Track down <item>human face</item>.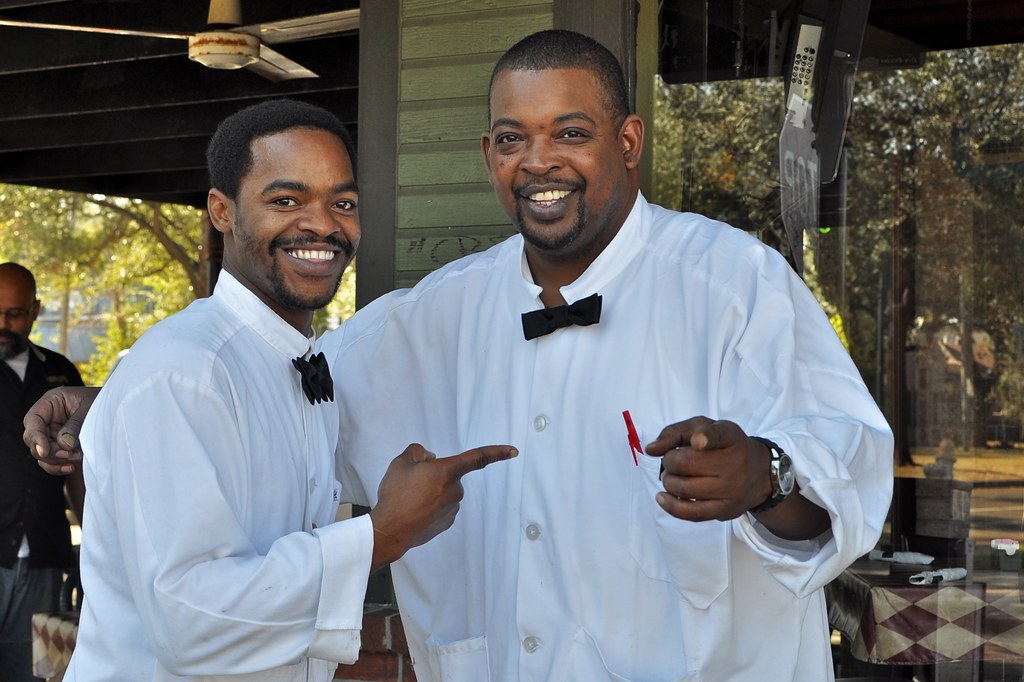
Tracked to 0, 280, 33, 351.
